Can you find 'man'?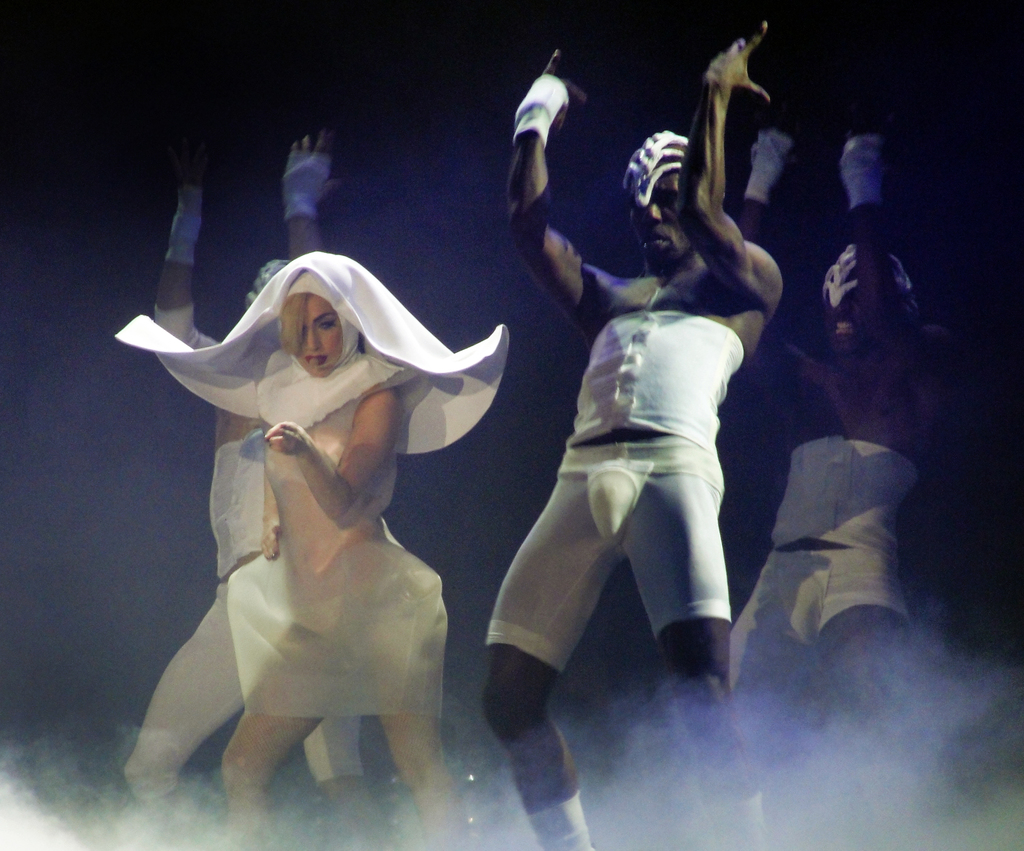
Yes, bounding box: (117, 122, 396, 850).
